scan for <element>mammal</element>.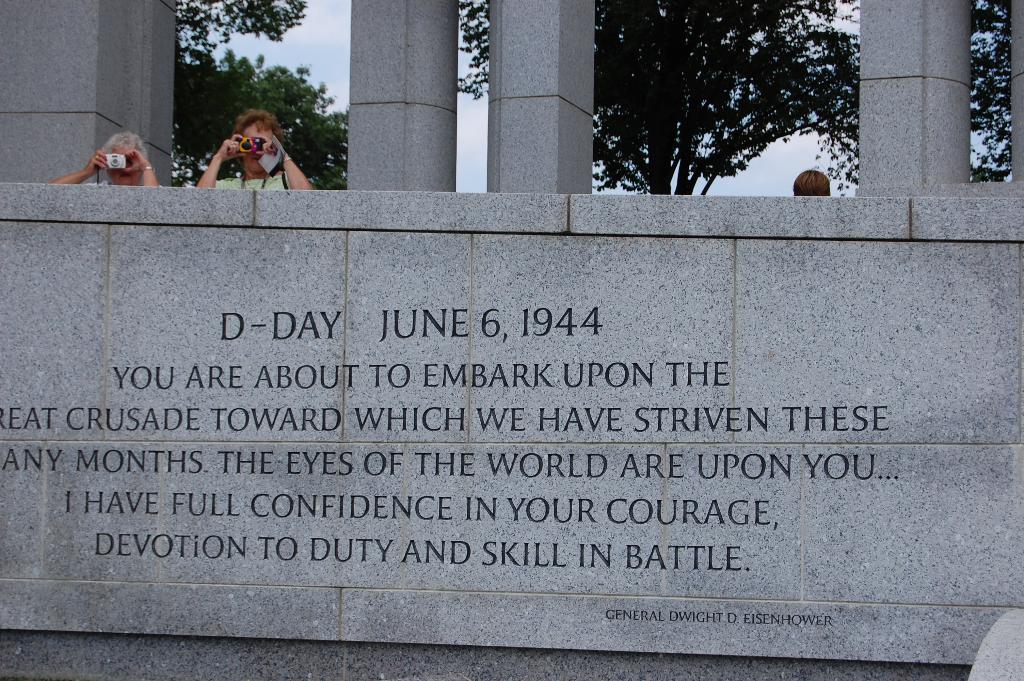
Scan result: 790:168:831:197.
